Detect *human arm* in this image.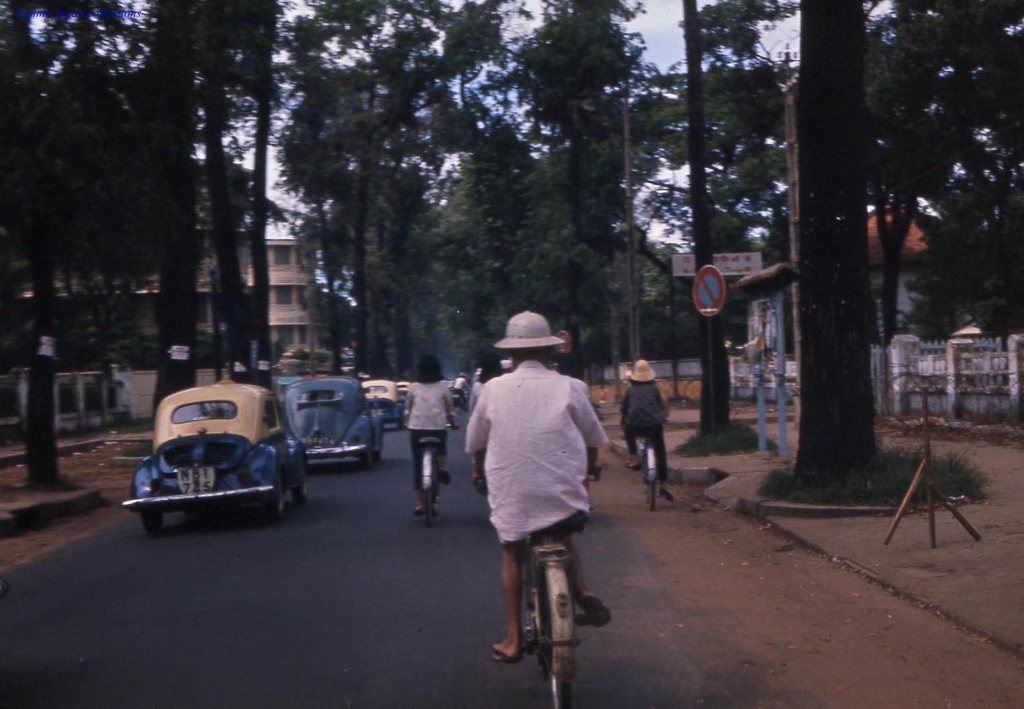
Detection: l=616, t=385, r=627, b=425.
